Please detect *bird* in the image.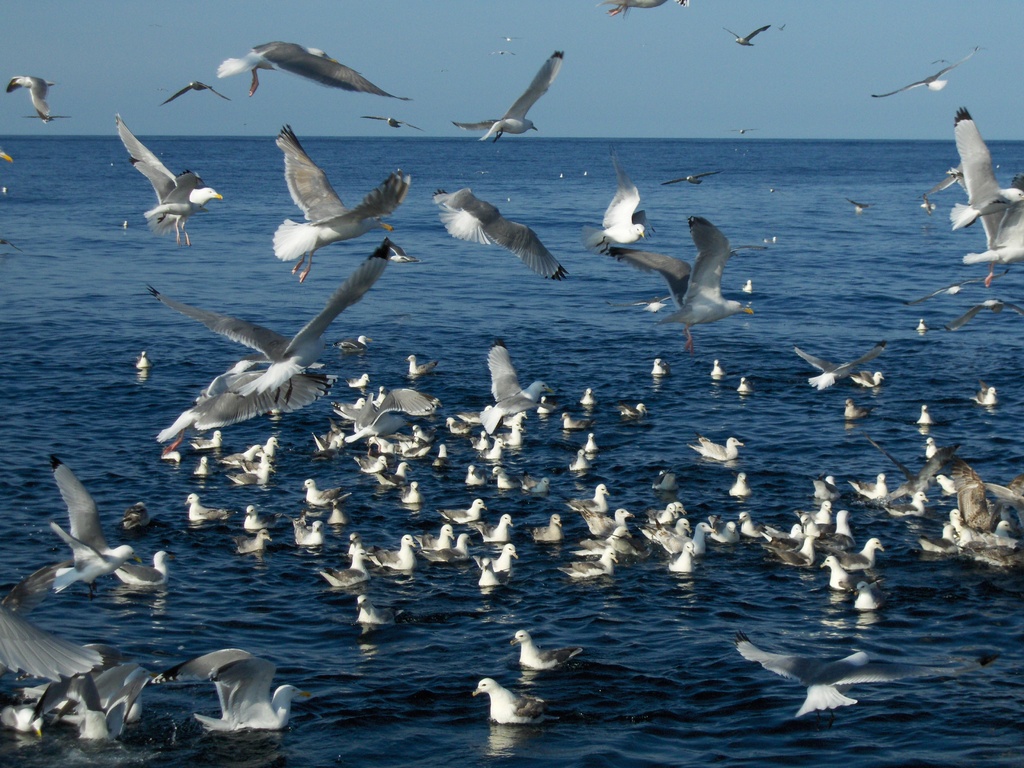
select_region(943, 297, 1004, 342).
